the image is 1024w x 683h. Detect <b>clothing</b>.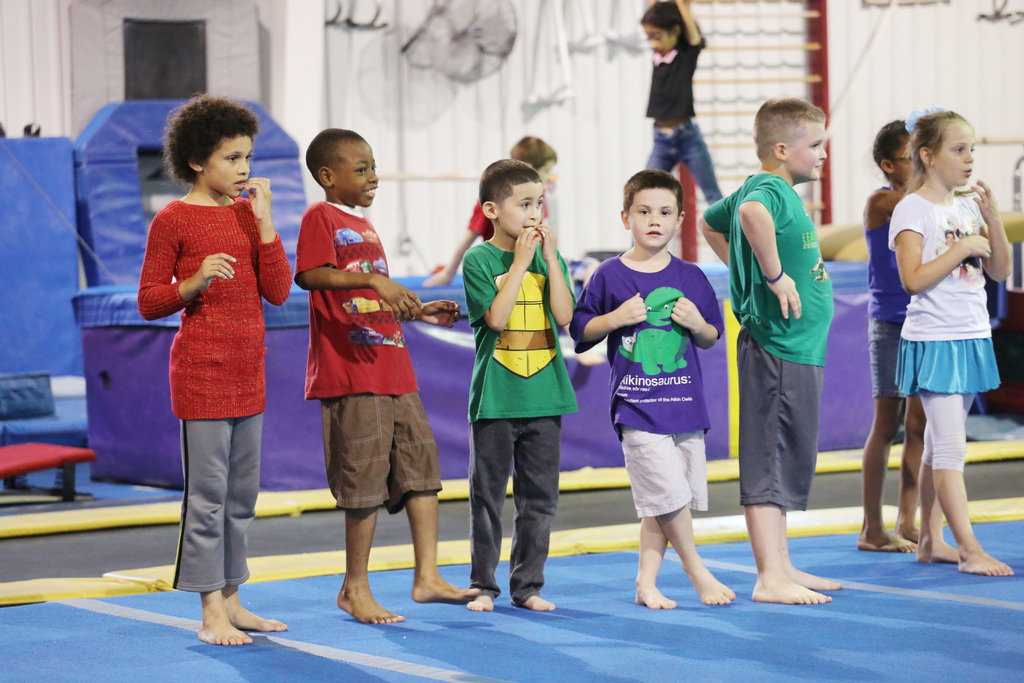
Detection: (left=290, top=189, right=434, bottom=504).
